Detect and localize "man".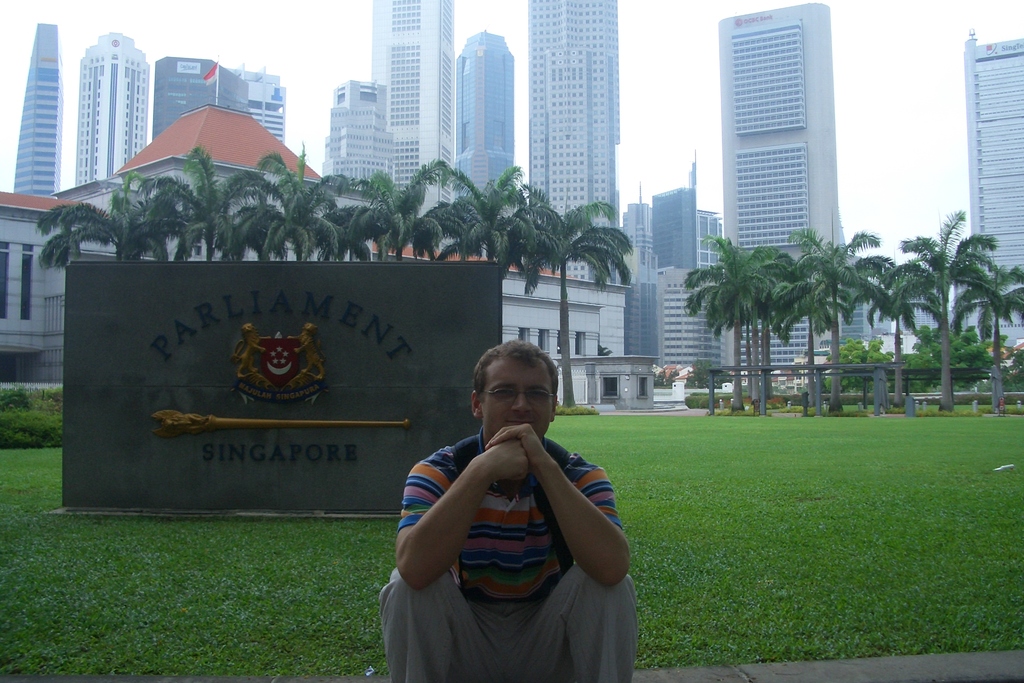
Localized at bbox(375, 334, 640, 666).
